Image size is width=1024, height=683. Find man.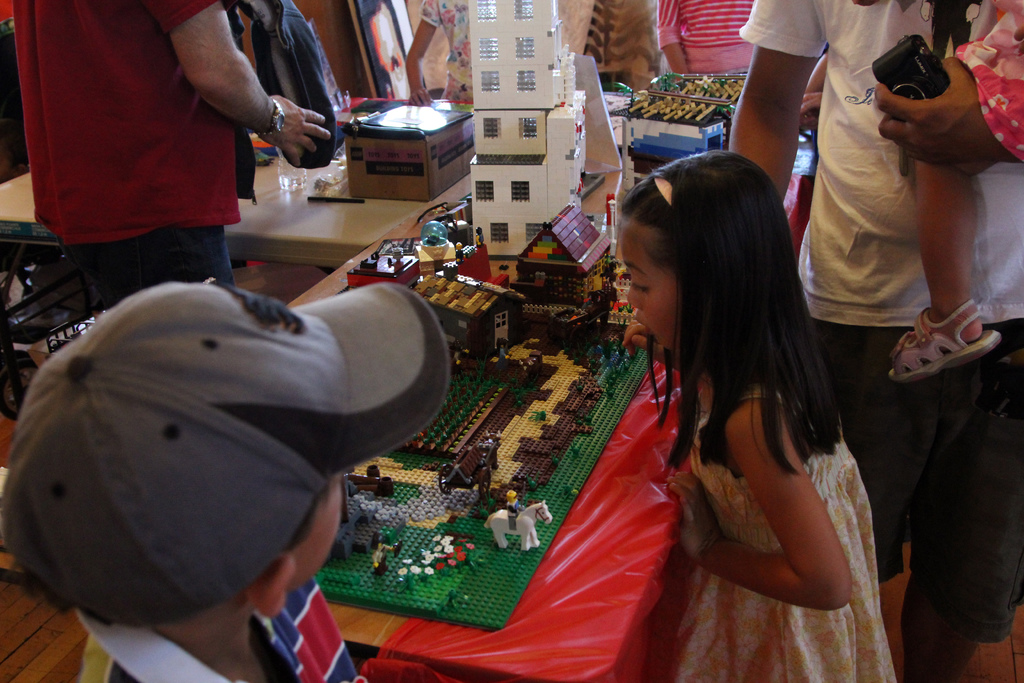
locate(727, 0, 1023, 682).
